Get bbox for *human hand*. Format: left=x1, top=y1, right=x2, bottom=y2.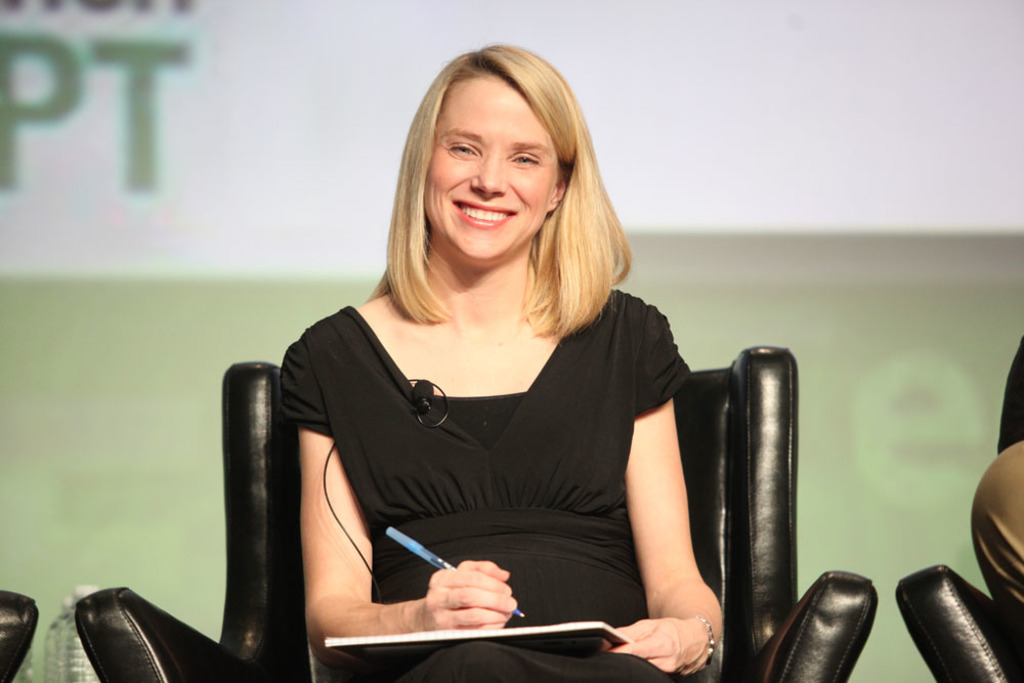
left=416, top=573, right=528, bottom=643.
